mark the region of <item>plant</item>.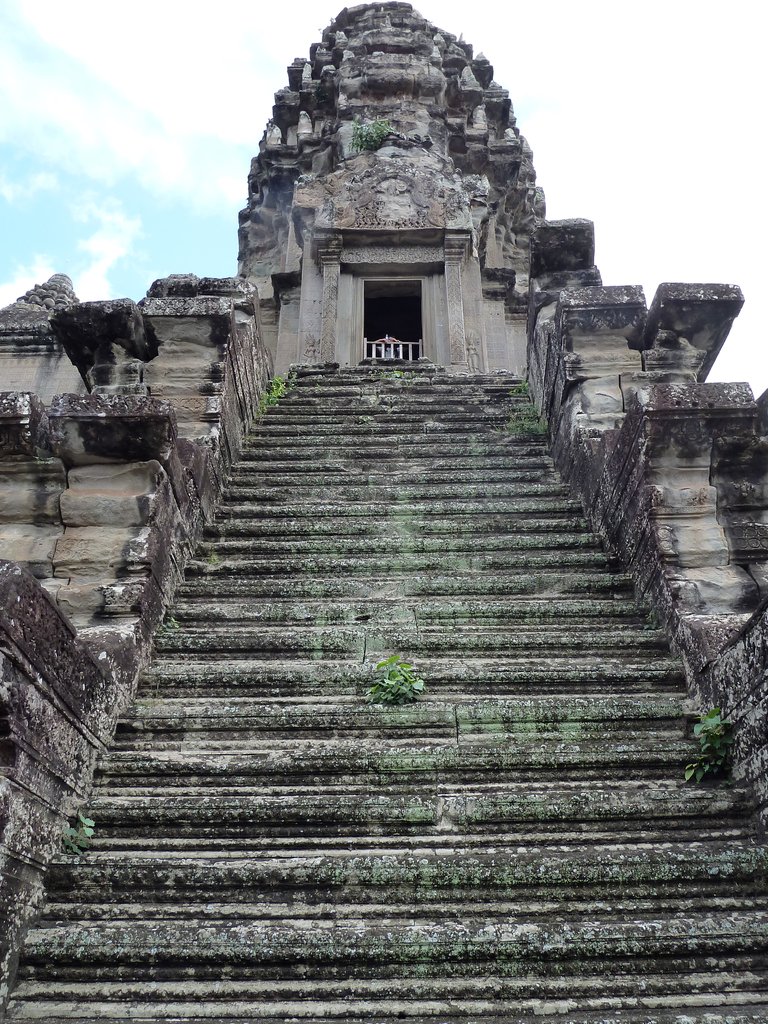
Region: region(166, 616, 180, 630).
